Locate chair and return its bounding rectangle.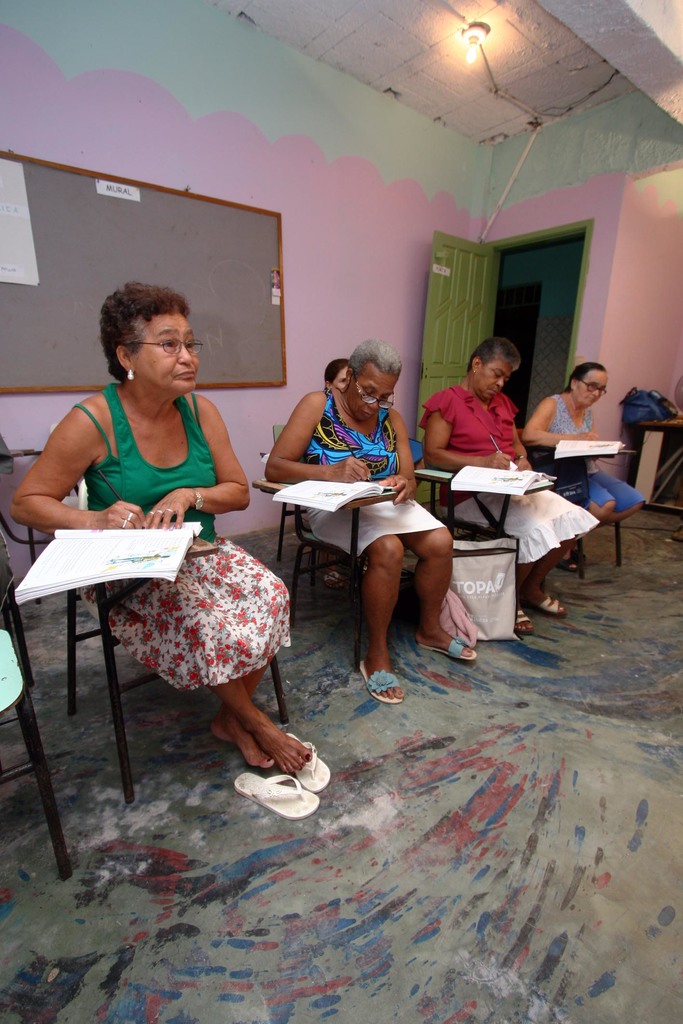
box(252, 422, 423, 672).
